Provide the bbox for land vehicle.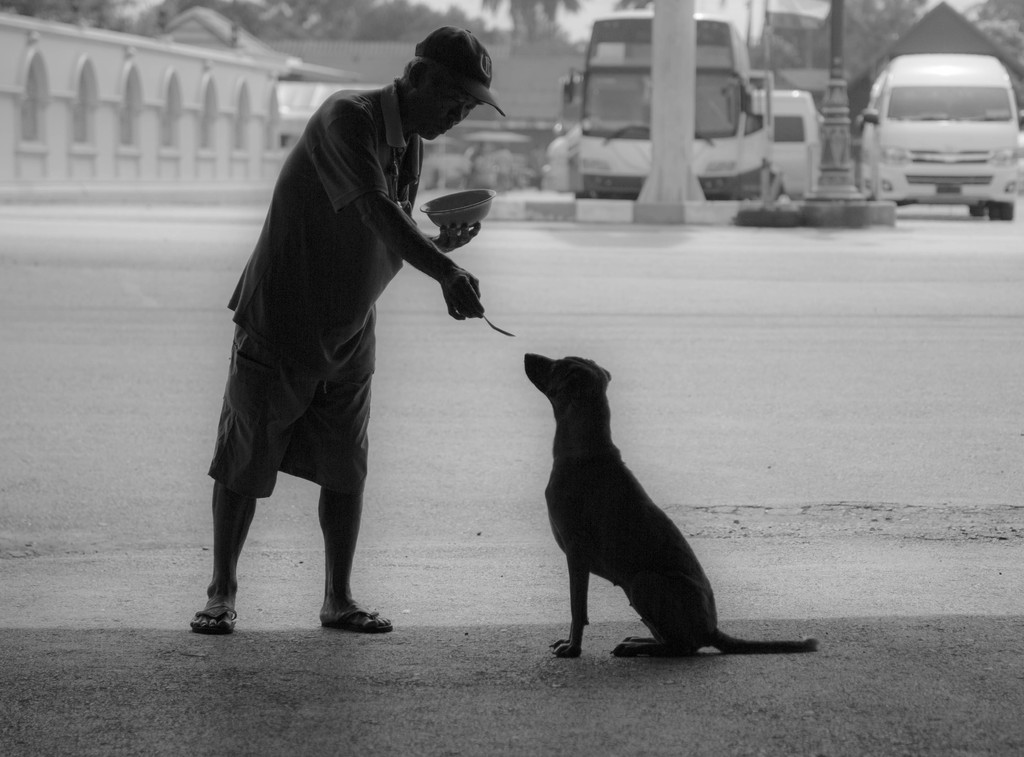
{"x1": 756, "y1": 90, "x2": 817, "y2": 200}.
